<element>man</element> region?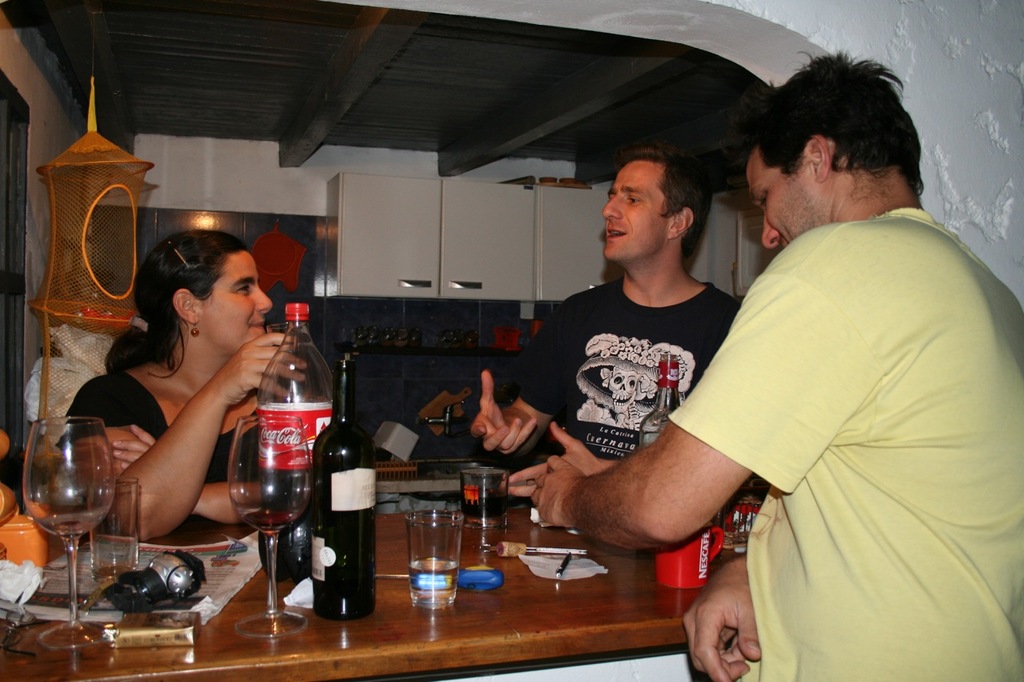
bbox(470, 146, 742, 501)
